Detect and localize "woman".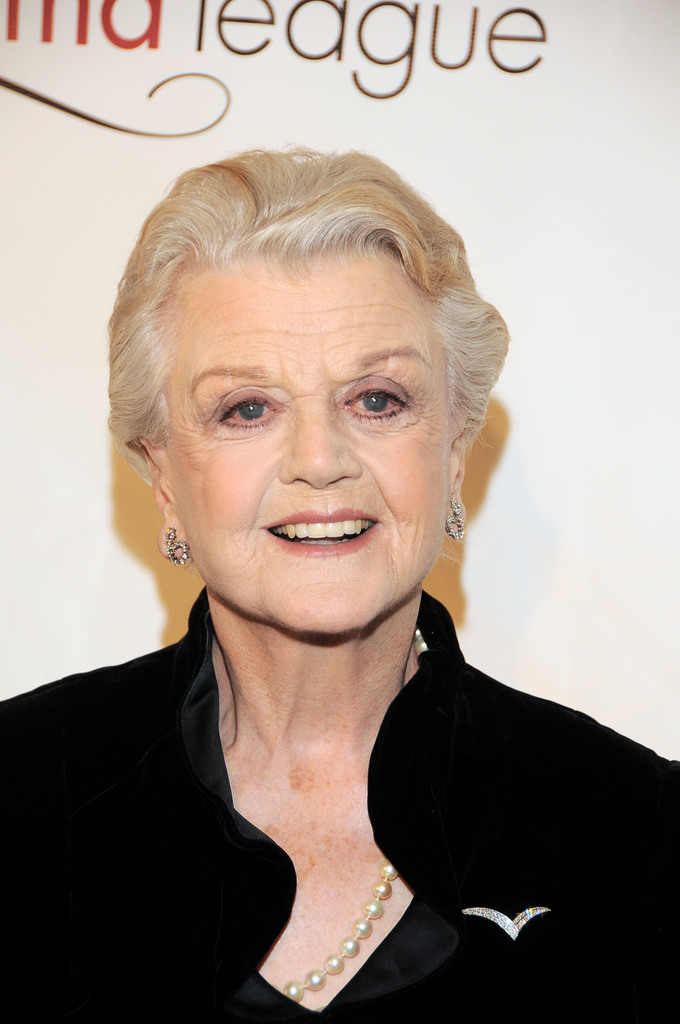
Localized at x1=37, y1=131, x2=638, y2=982.
